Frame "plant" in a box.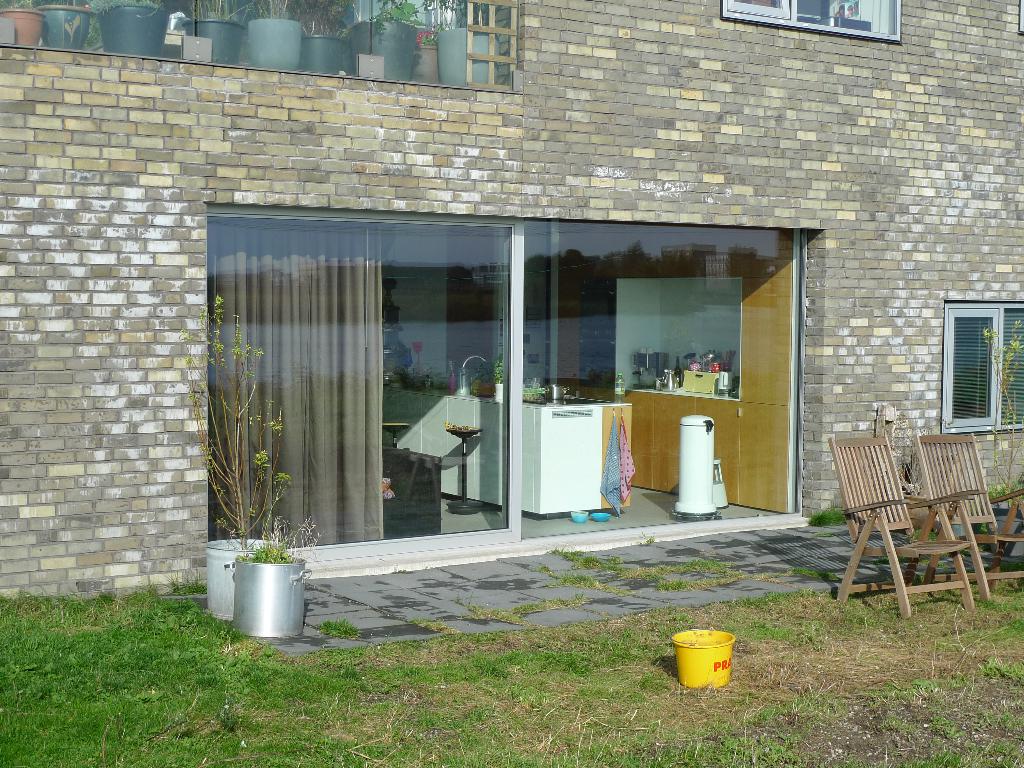
locate(812, 502, 848, 527).
